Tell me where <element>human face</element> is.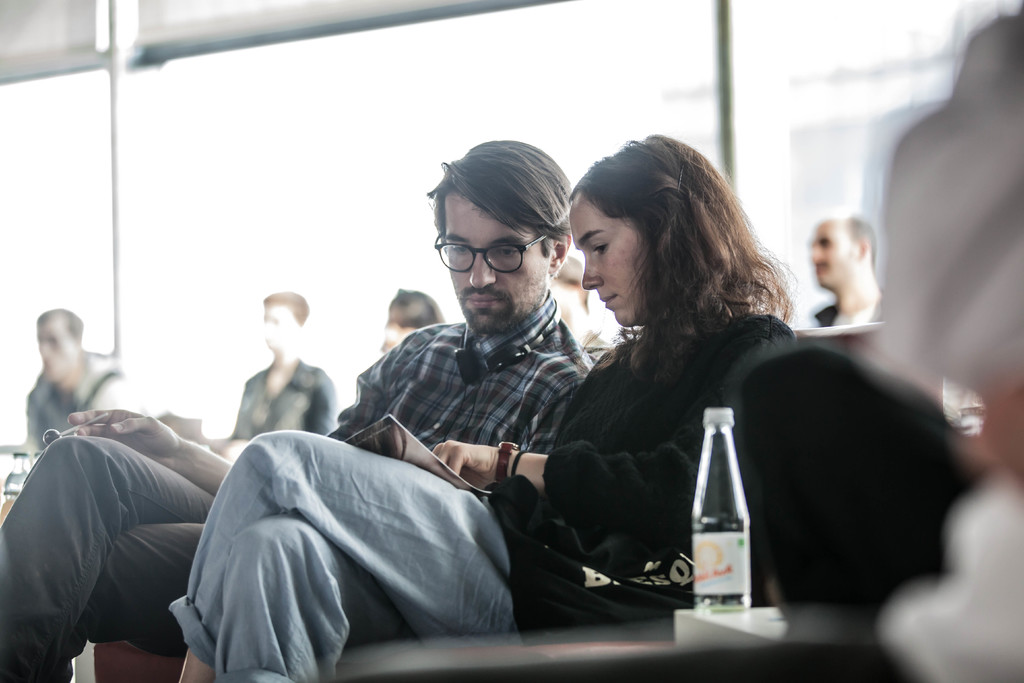
<element>human face</element> is at {"x1": 806, "y1": 218, "x2": 856, "y2": 286}.
